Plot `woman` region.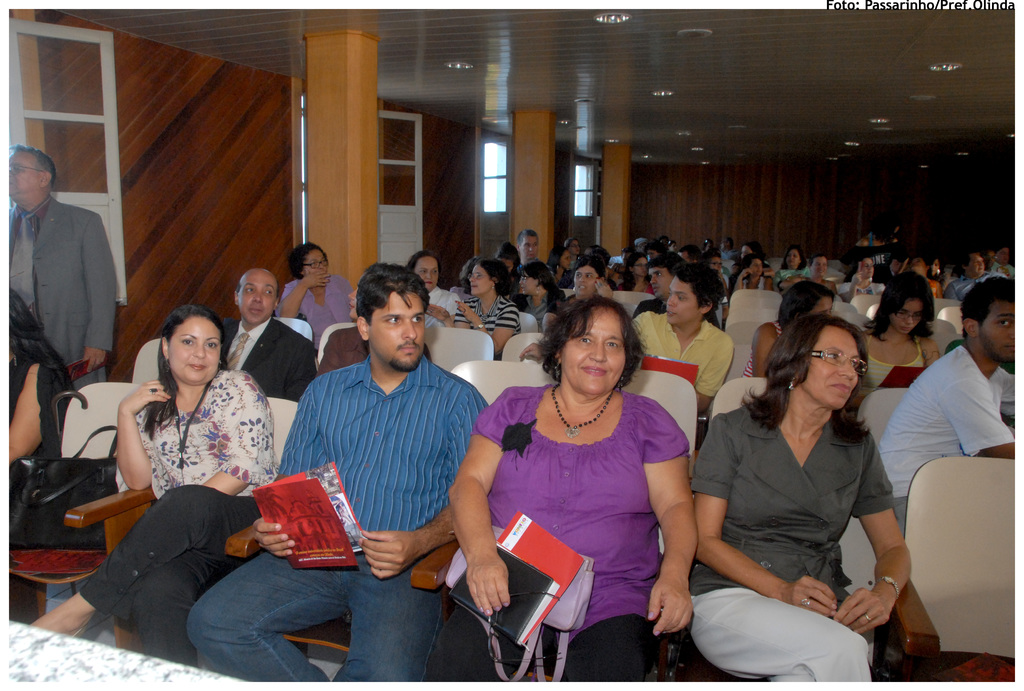
Plotted at x1=745 y1=276 x2=837 y2=375.
